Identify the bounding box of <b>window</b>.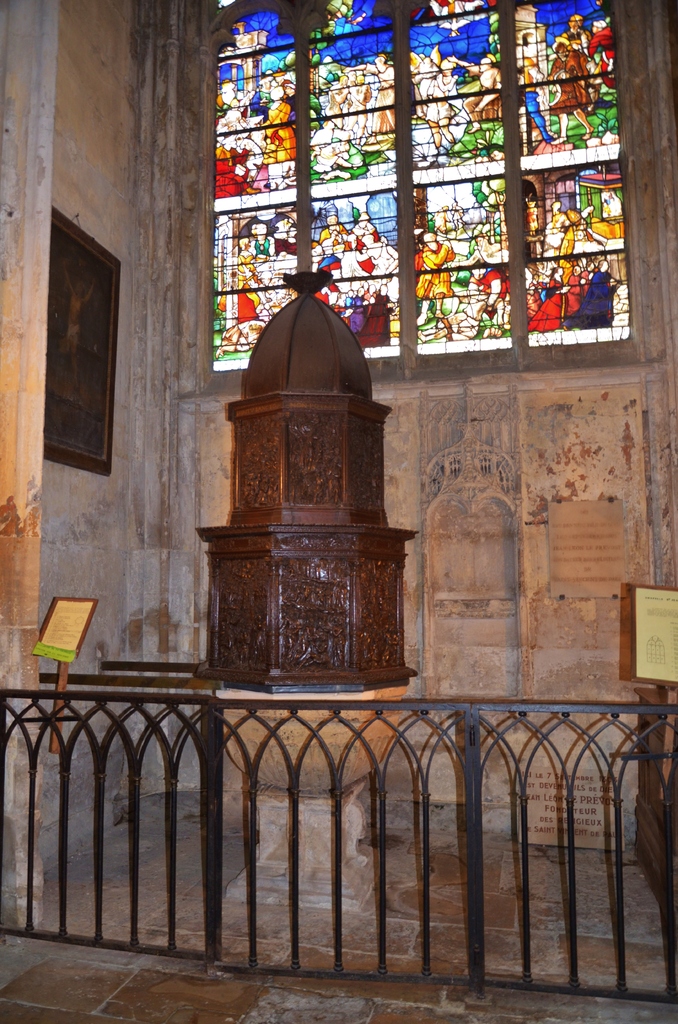
x1=228 y1=24 x2=629 y2=385.
